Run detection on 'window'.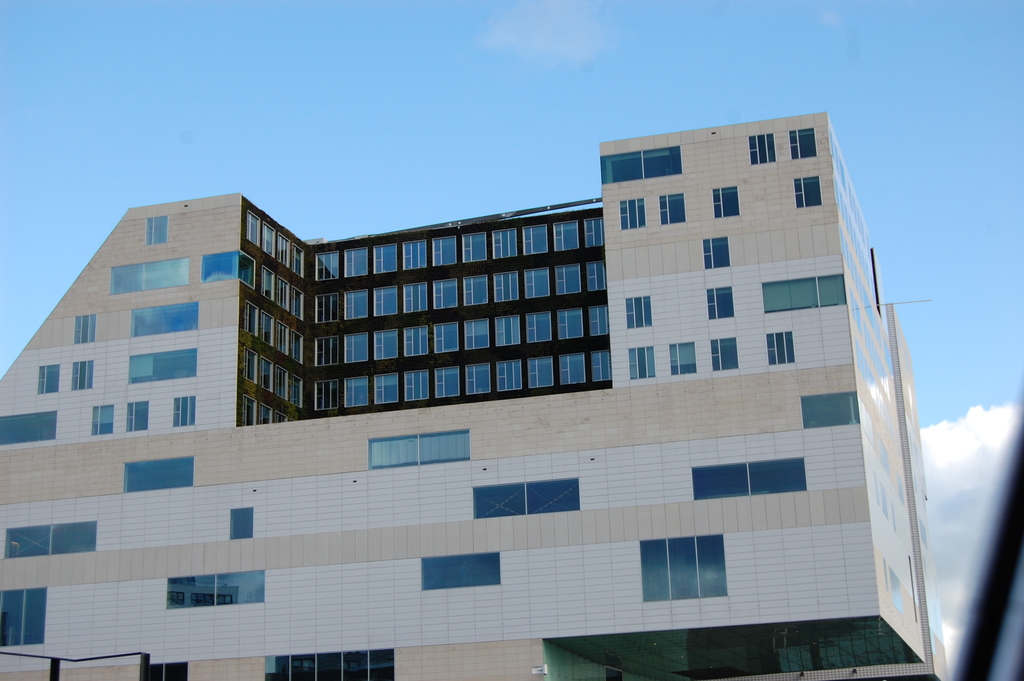
Result: 289,335,305,363.
